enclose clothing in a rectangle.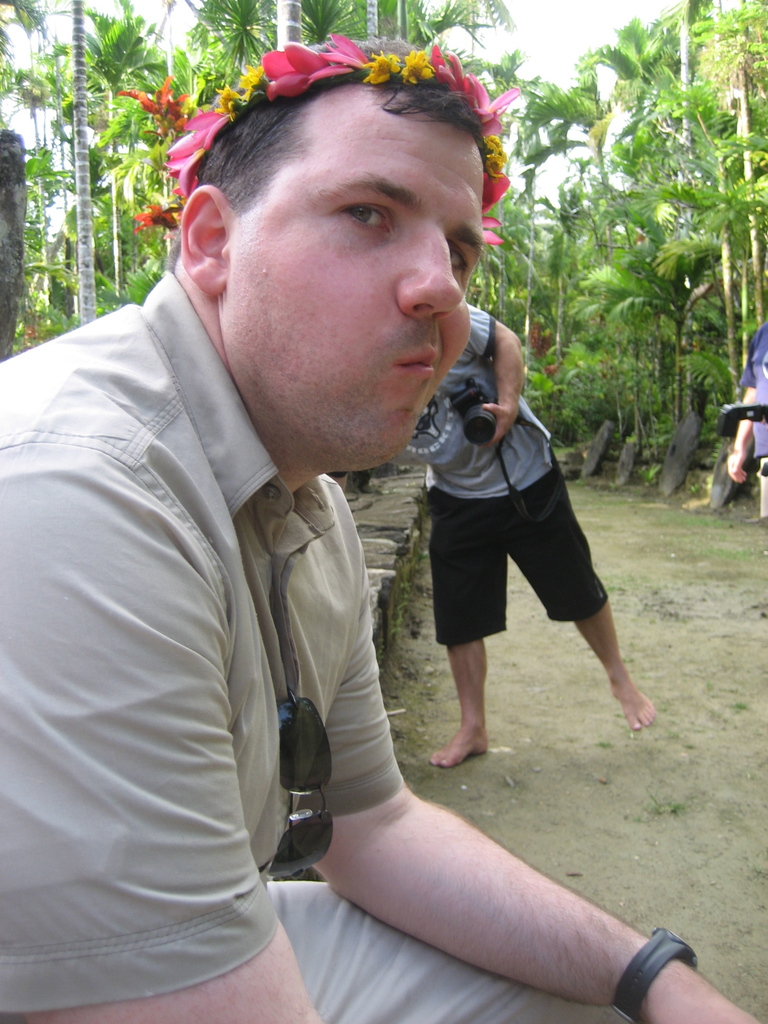
(x1=384, y1=303, x2=611, y2=647).
